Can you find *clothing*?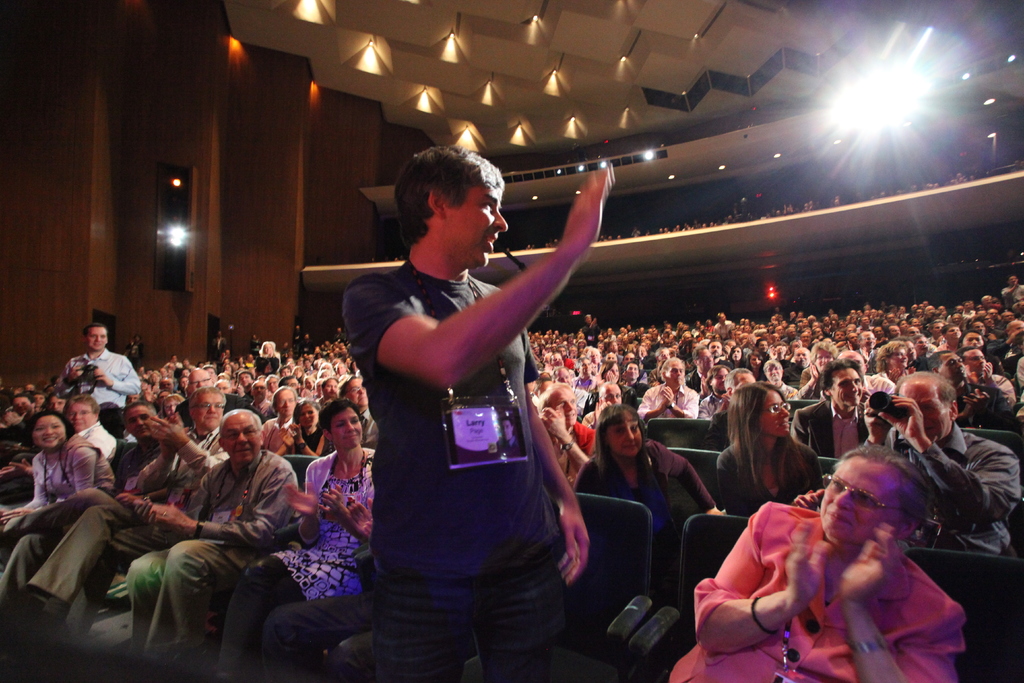
Yes, bounding box: region(68, 423, 116, 458).
